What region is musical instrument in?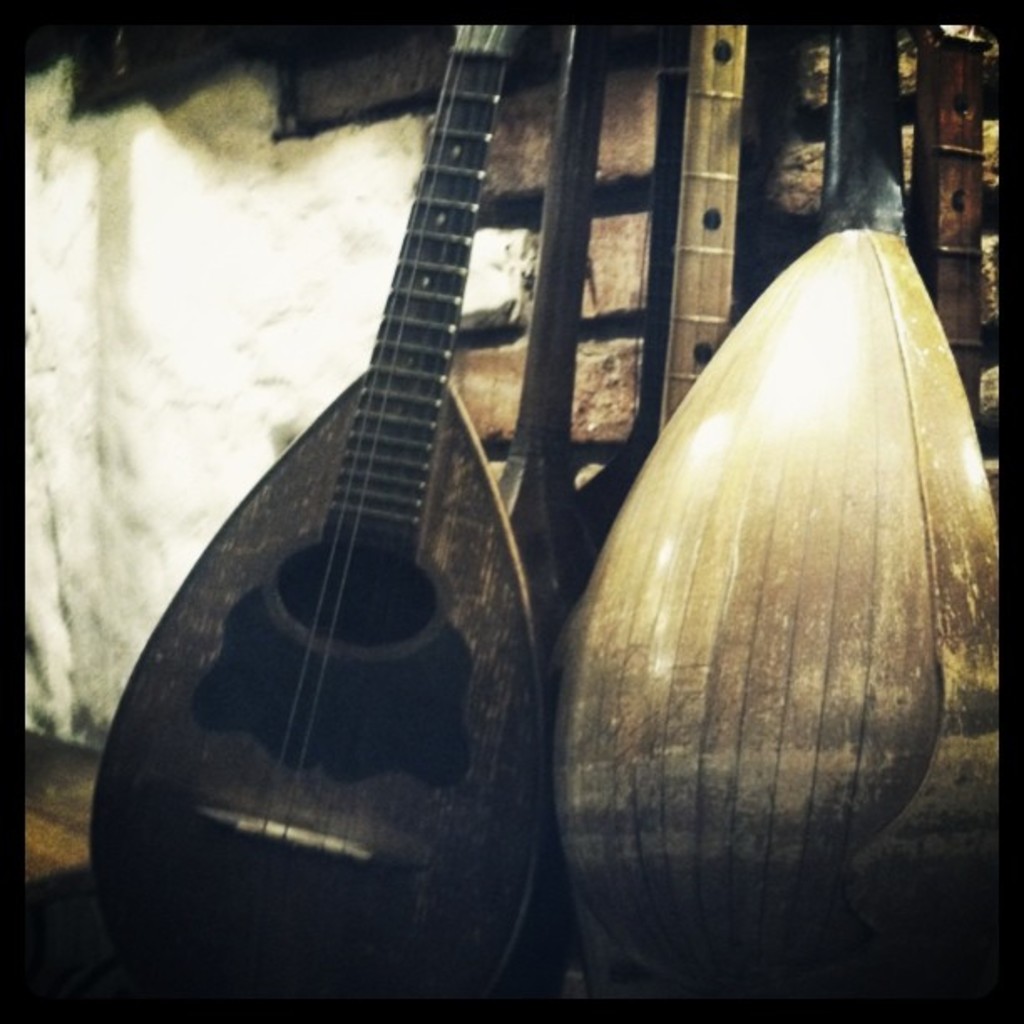
bbox=(134, 0, 627, 1023).
